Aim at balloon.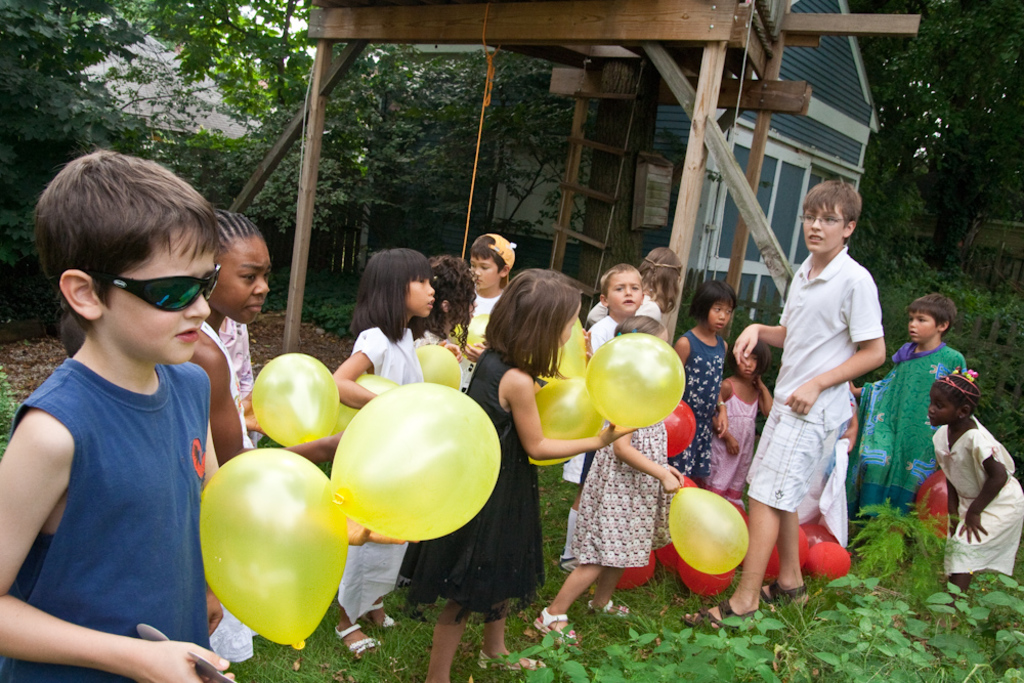
Aimed at bbox(798, 521, 842, 547).
